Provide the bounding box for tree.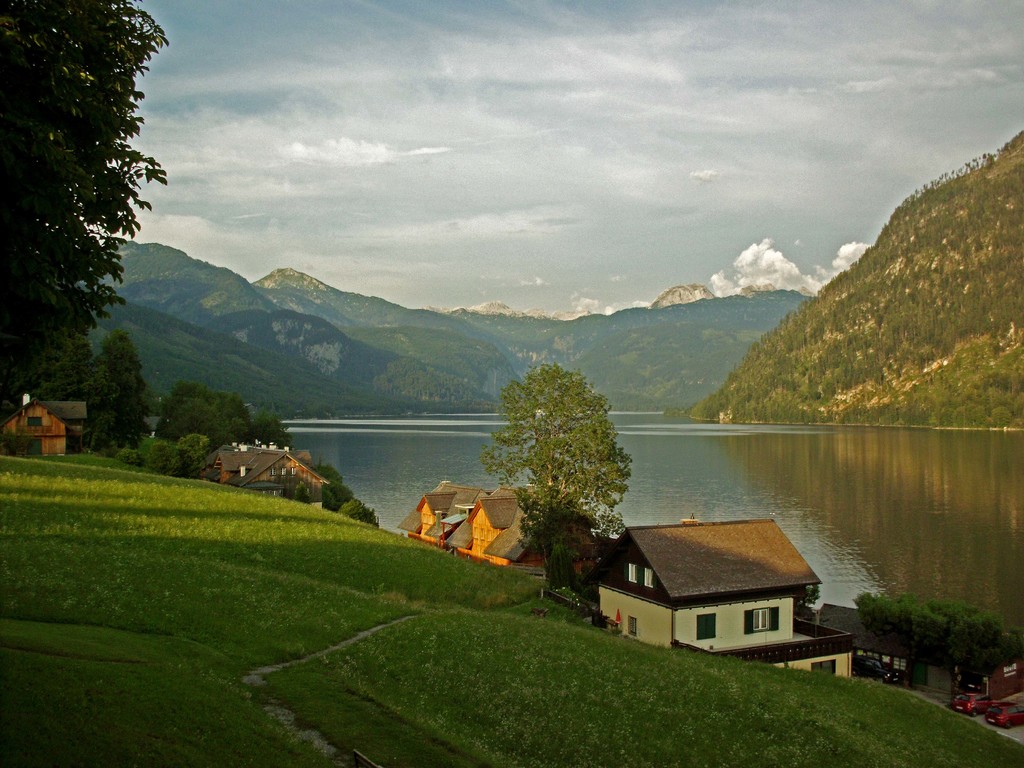
(left=479, top=364, right=635, bottom=585).
